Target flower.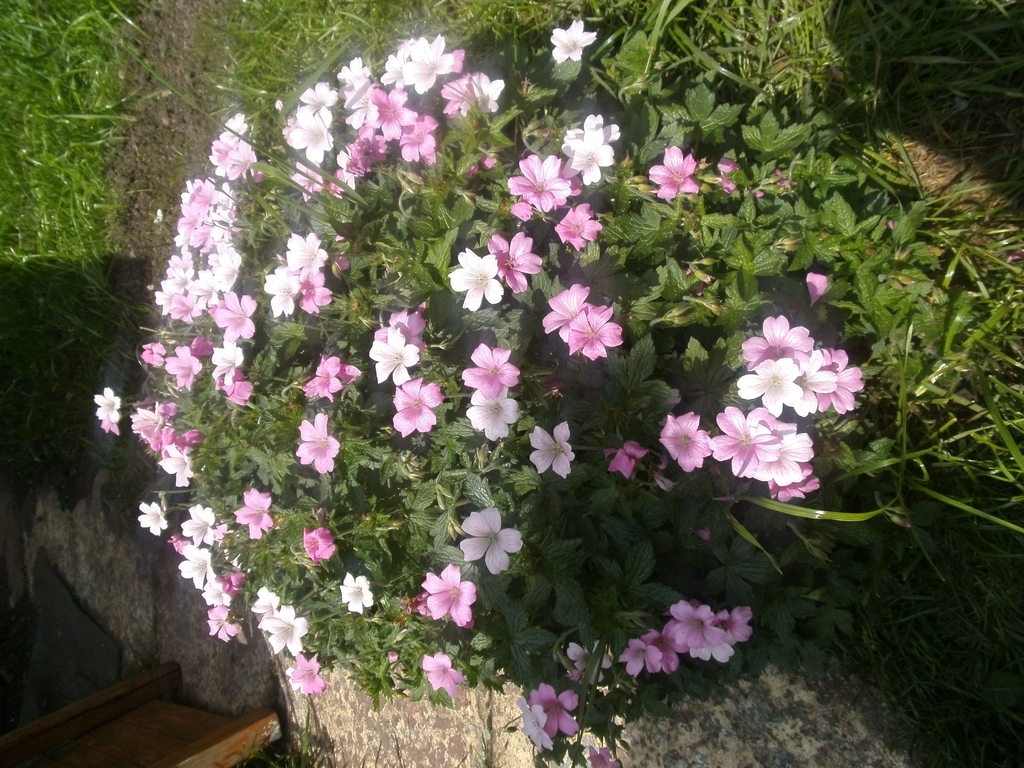
Target region: 804, 269, 825, 305.
